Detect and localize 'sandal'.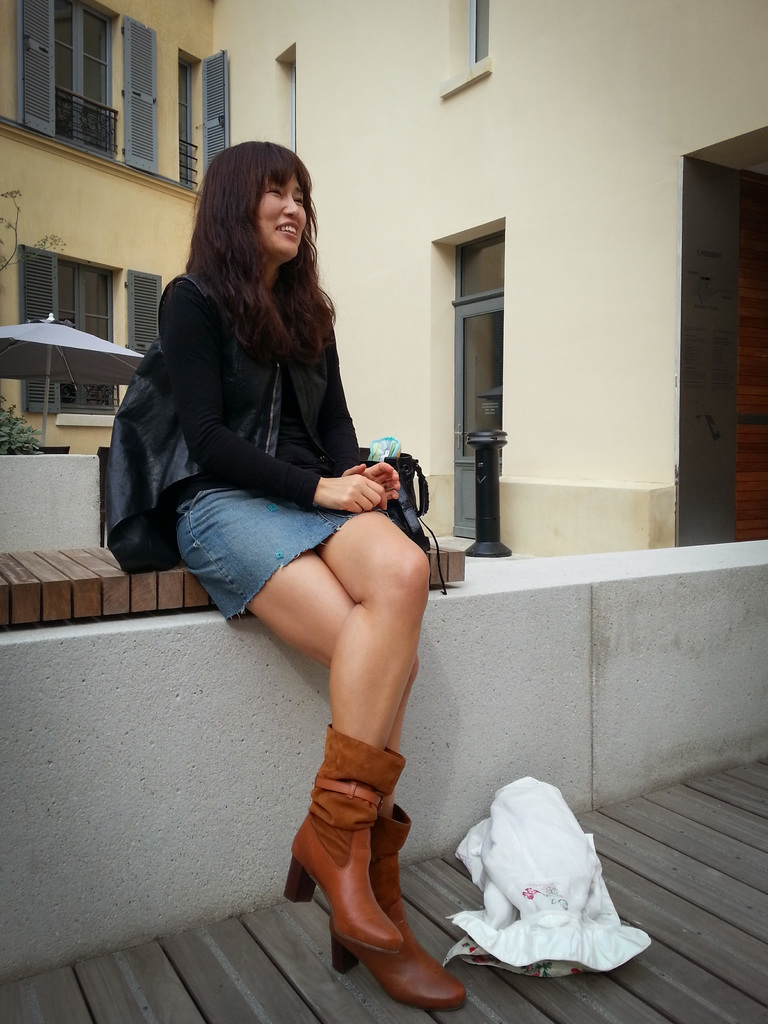
Localized at <region>291, 728, 410, 954</region>.
